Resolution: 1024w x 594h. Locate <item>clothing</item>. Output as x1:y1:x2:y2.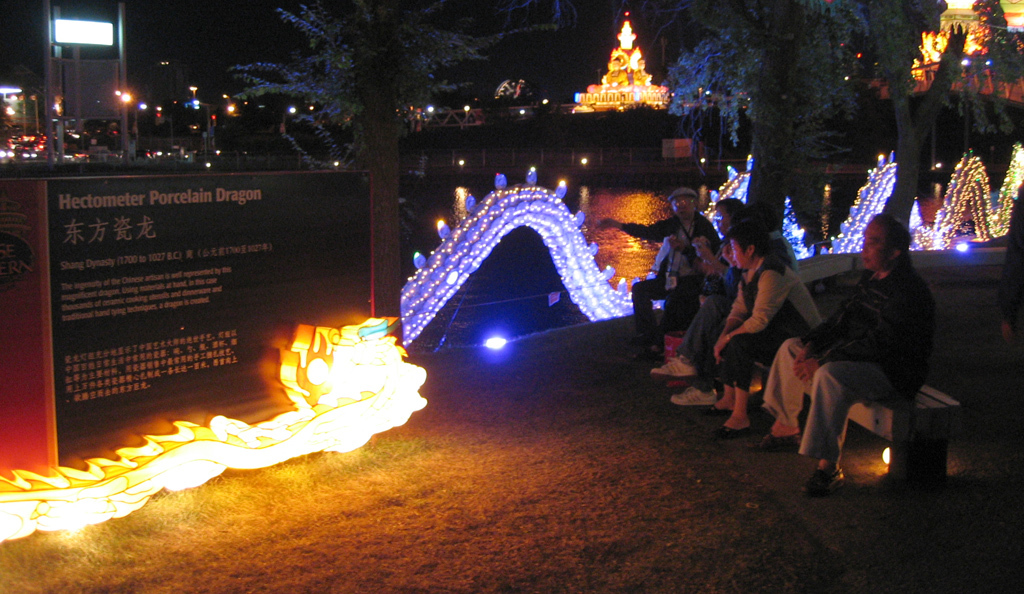
757:257:946:459.
